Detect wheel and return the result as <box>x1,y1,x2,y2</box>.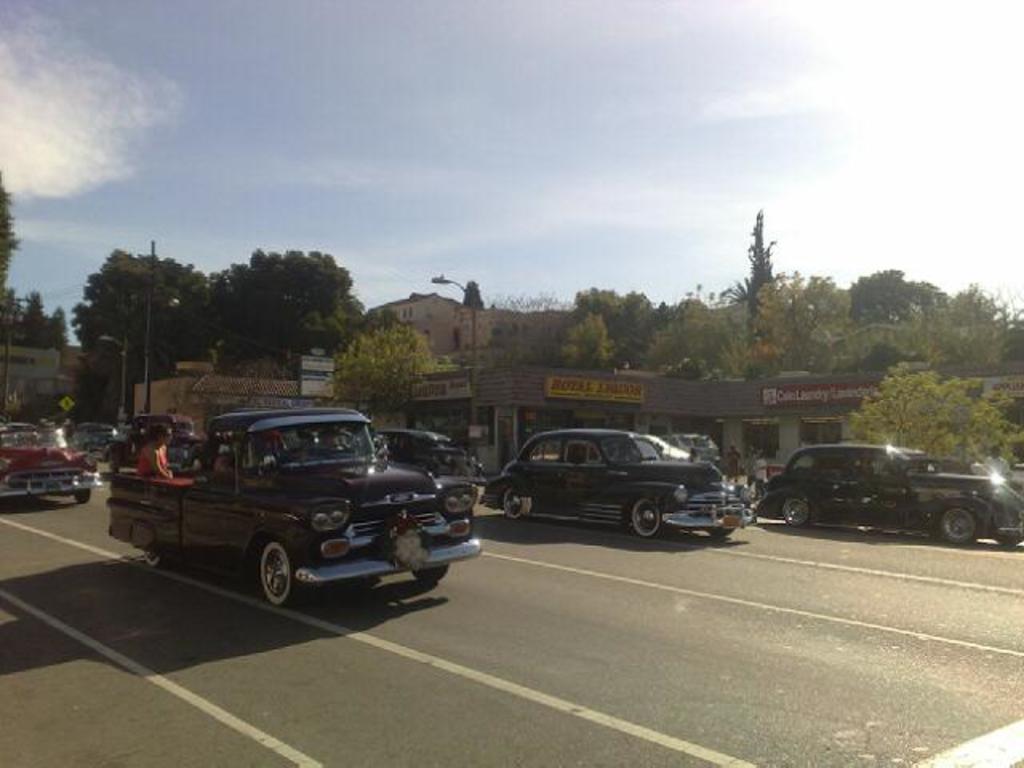
<box>499,488,530,514</box>.
